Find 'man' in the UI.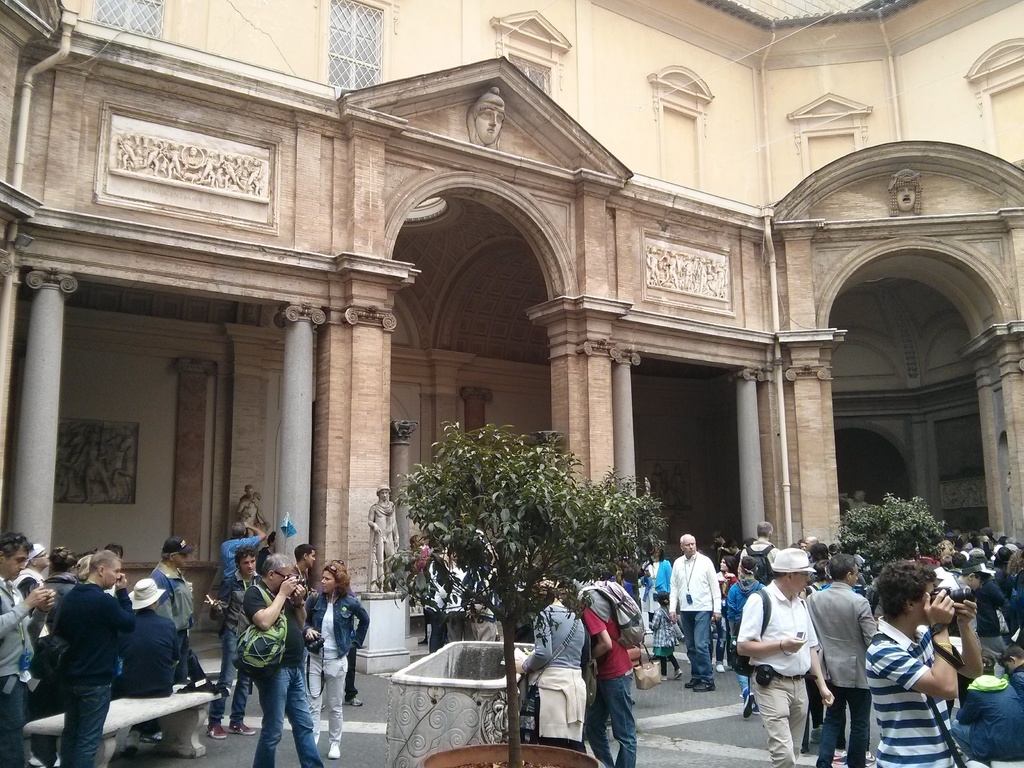
UI element at box(738, 520, 780, 584).
